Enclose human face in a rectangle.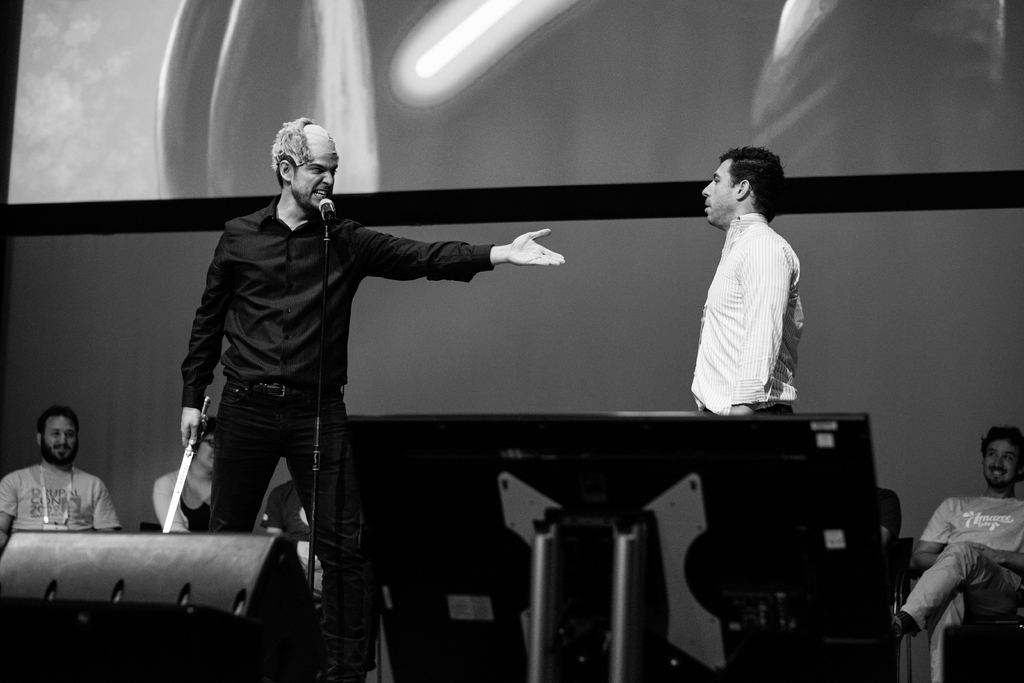
{"x1": 45, "y1": 414, "x2": 75, "y2": 463}.
